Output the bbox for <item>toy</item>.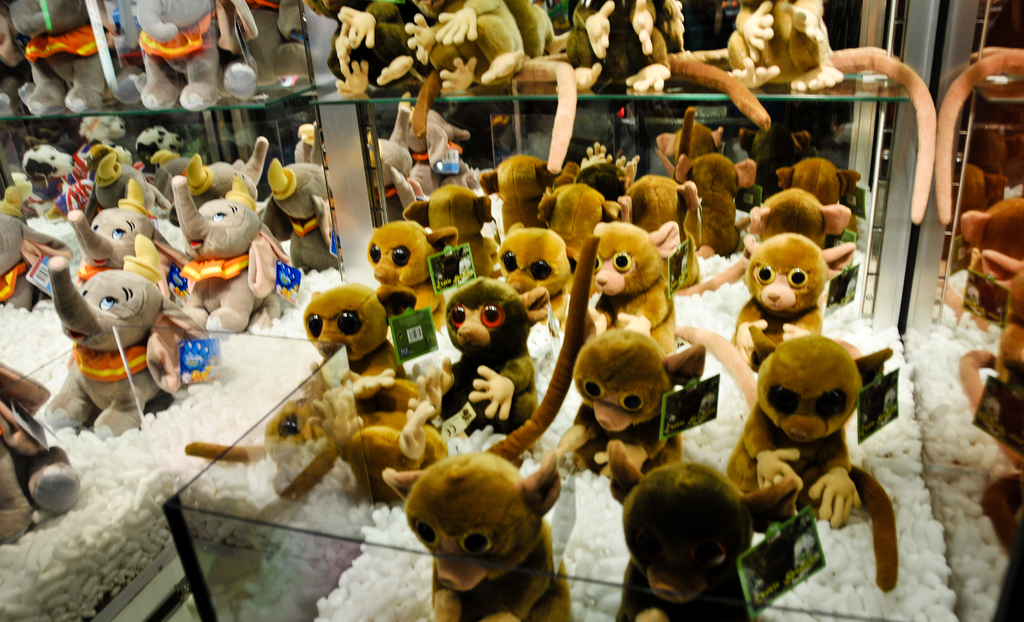
(x1=689, y1=334, x2=886, y2=594).
